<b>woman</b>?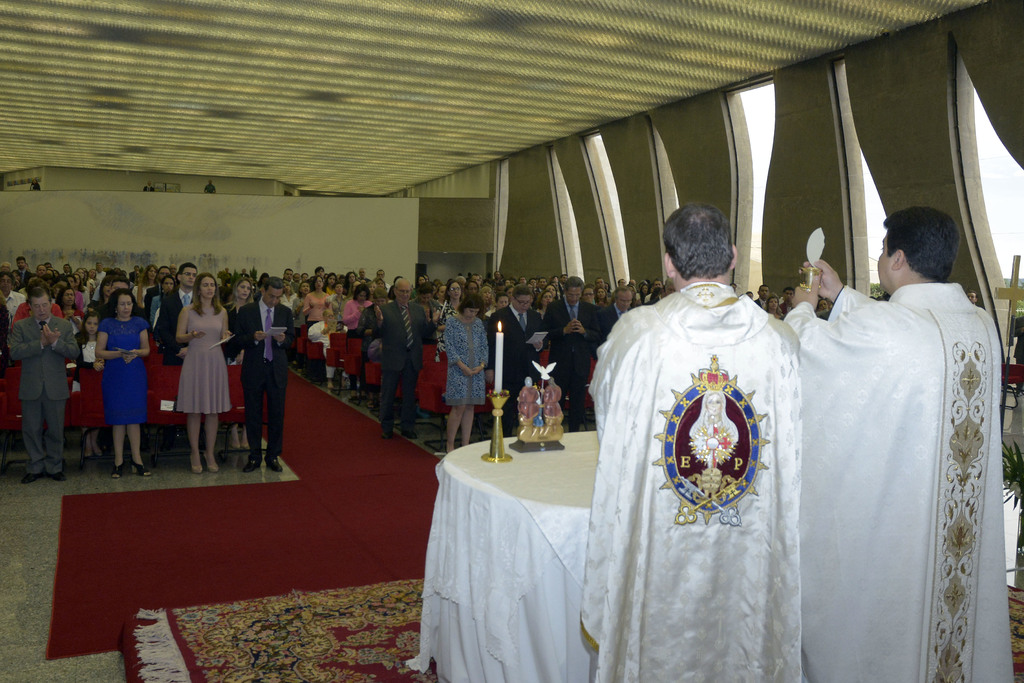
[302, 275, 332, 380]
